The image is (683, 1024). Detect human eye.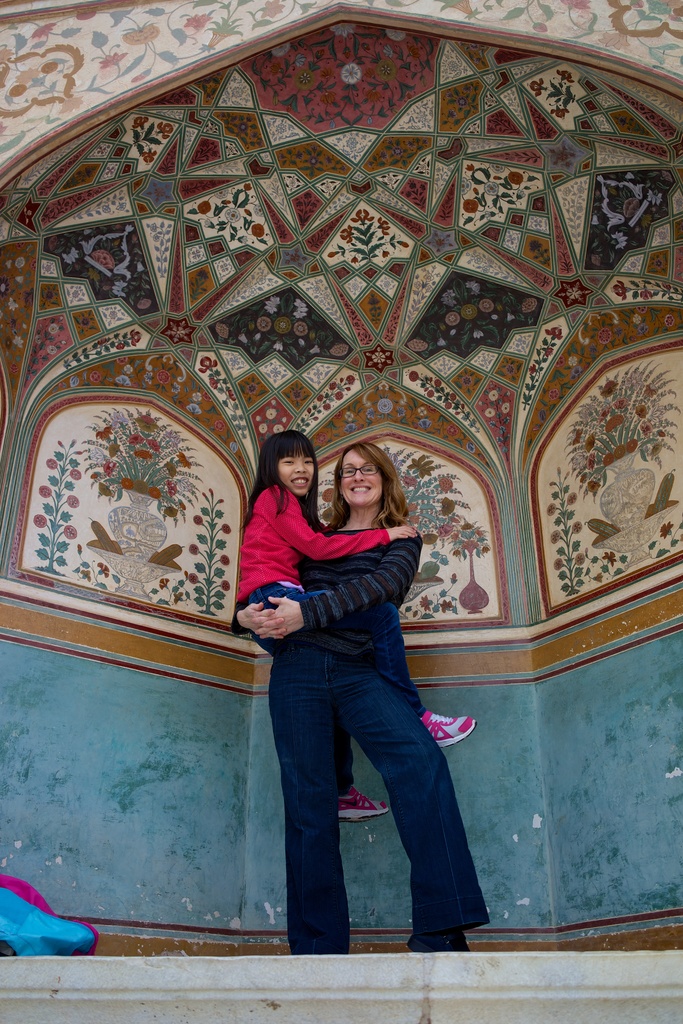
Detection: x1=282, y1=460, x2=294, y2=467.
